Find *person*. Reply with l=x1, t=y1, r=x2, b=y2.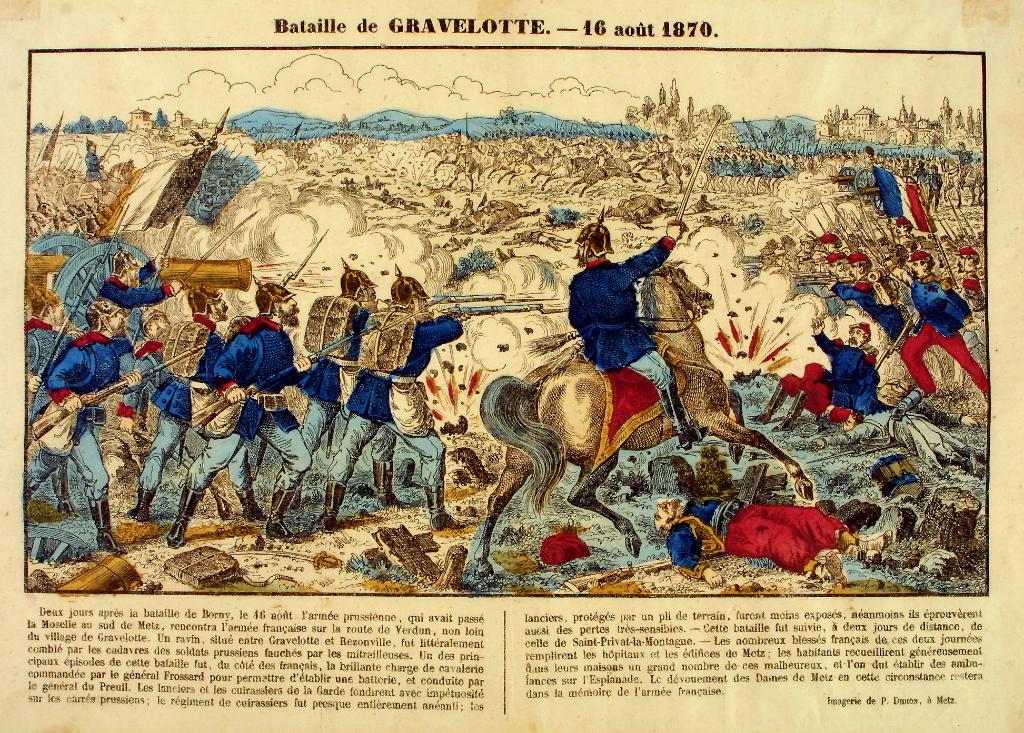
l=312, t=259, r=465, b=531.
